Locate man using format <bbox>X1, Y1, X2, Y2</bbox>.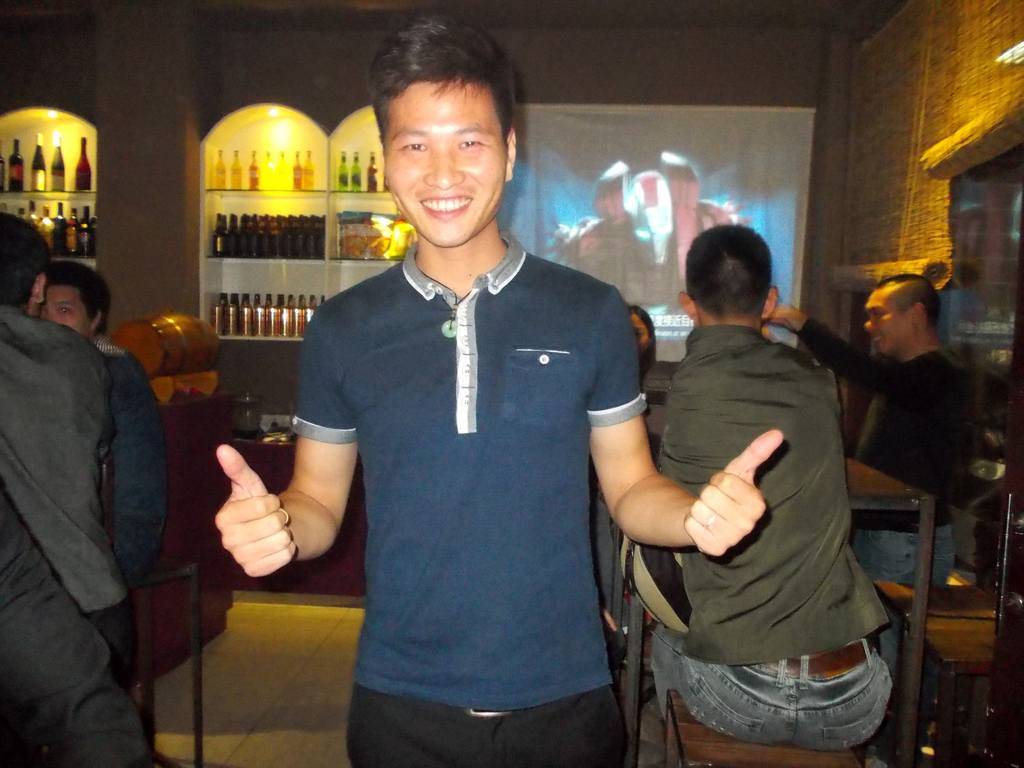
<bbox>35, 256, 166, 694</bbox>.
